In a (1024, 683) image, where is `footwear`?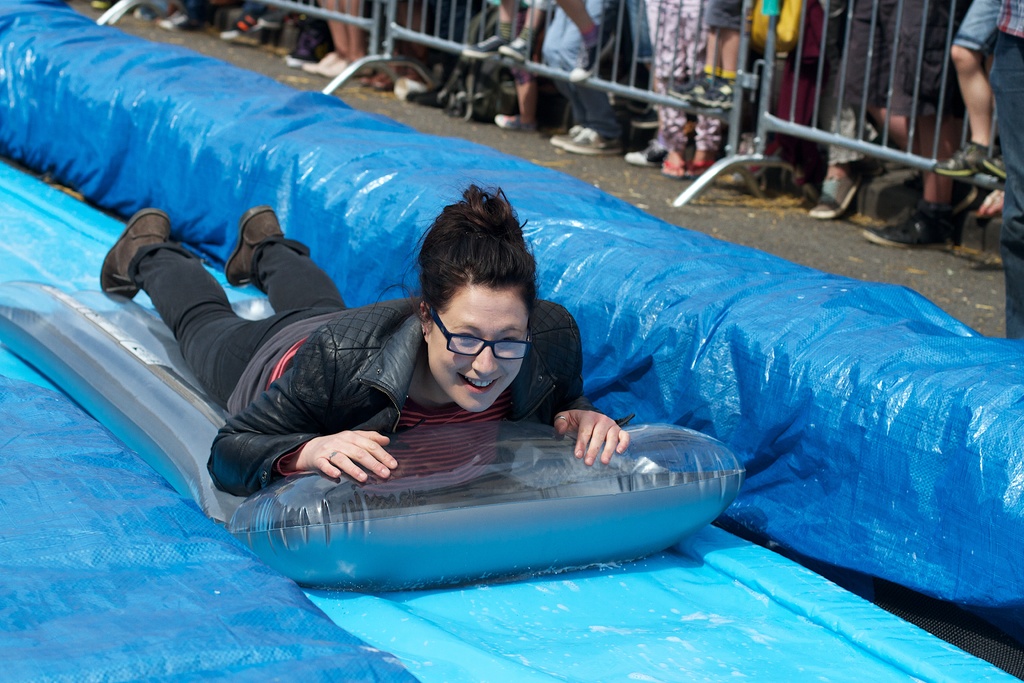
{"x1": 808, "y1": 168, "x2": 861, "y2": 217}.
